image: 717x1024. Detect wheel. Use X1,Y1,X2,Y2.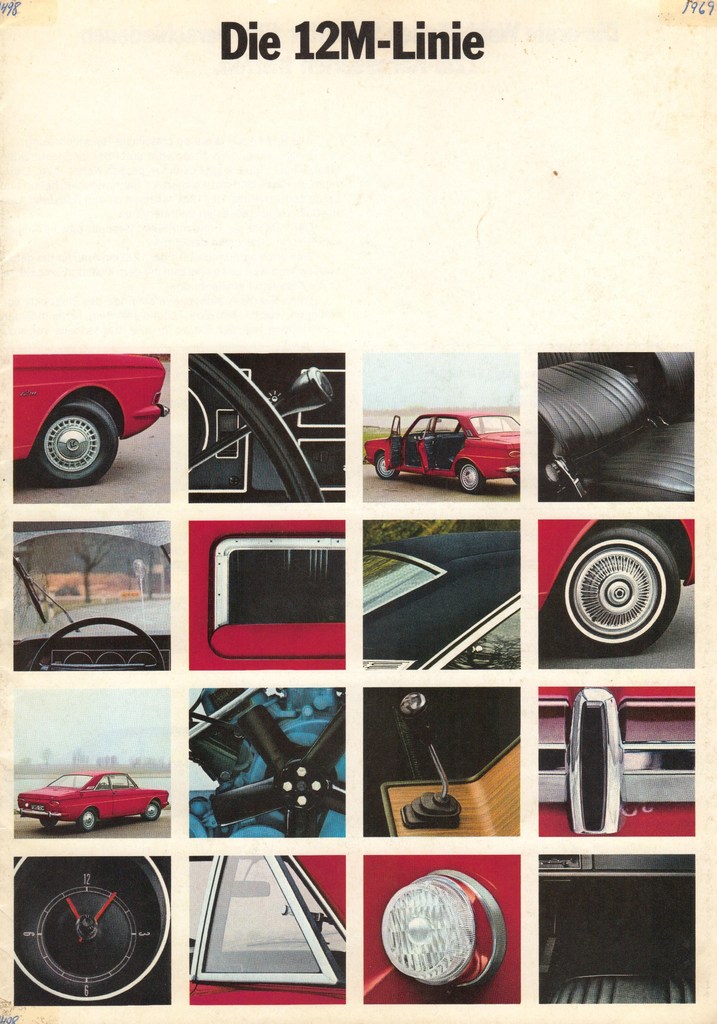
143,798,162,819.
